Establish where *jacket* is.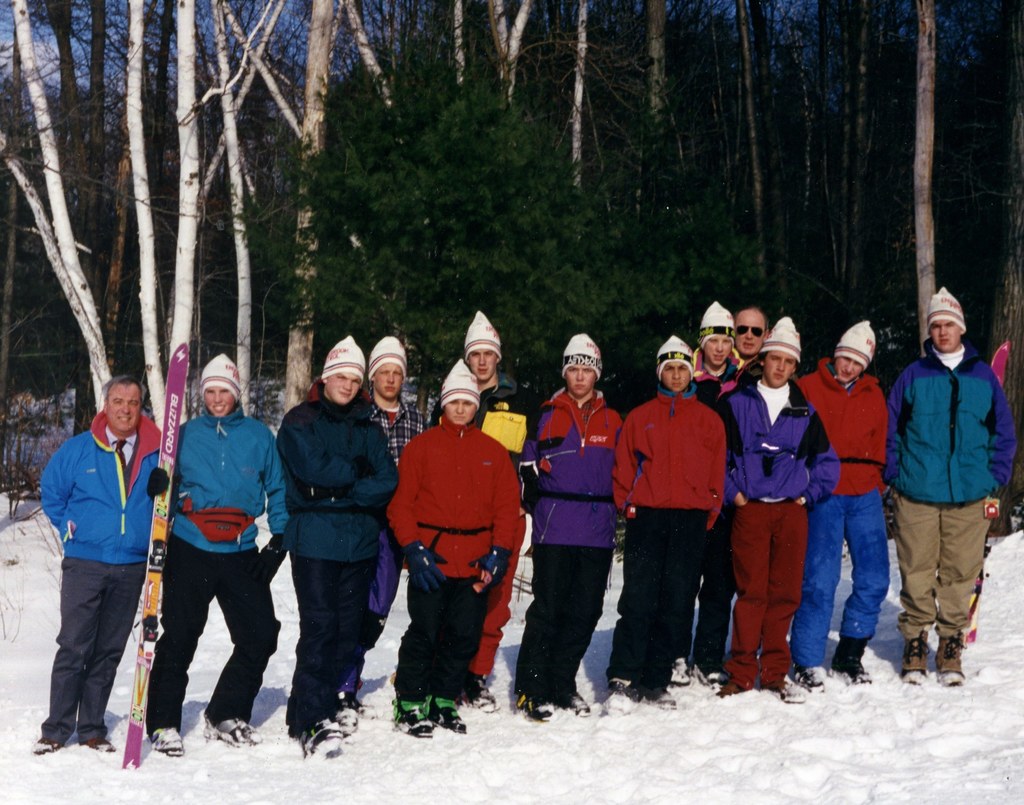
Established at <region>609, 378, 741, 529</region>.
